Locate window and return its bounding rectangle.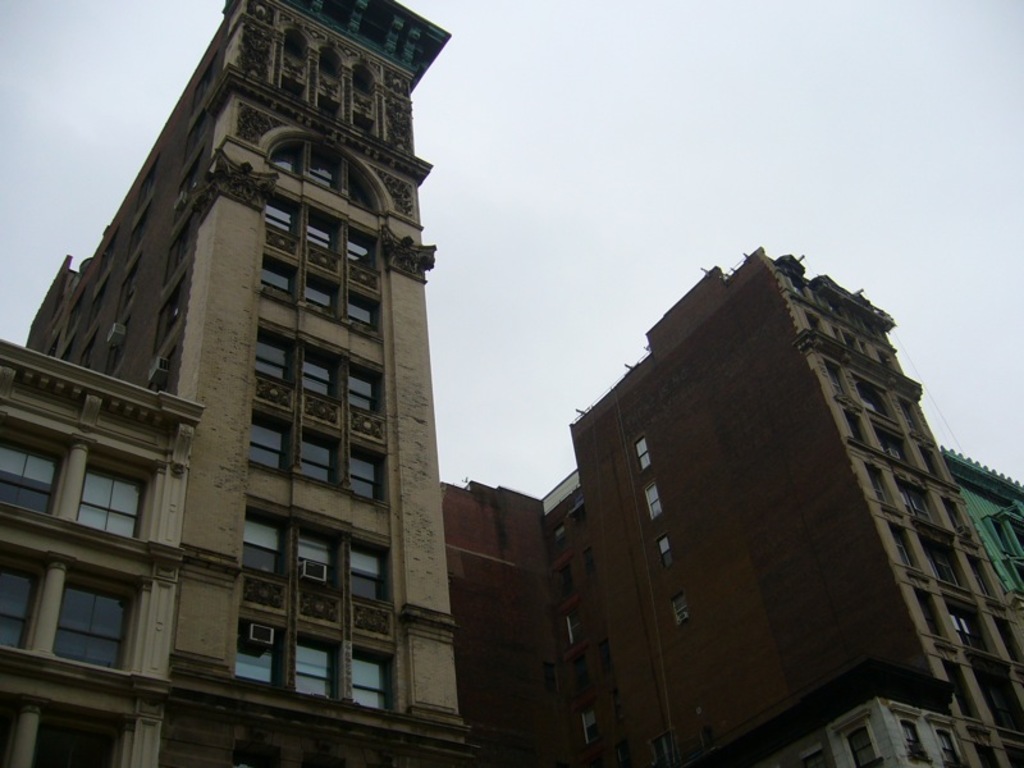
(x1=891, y1=520, x2=924, y2=572).
